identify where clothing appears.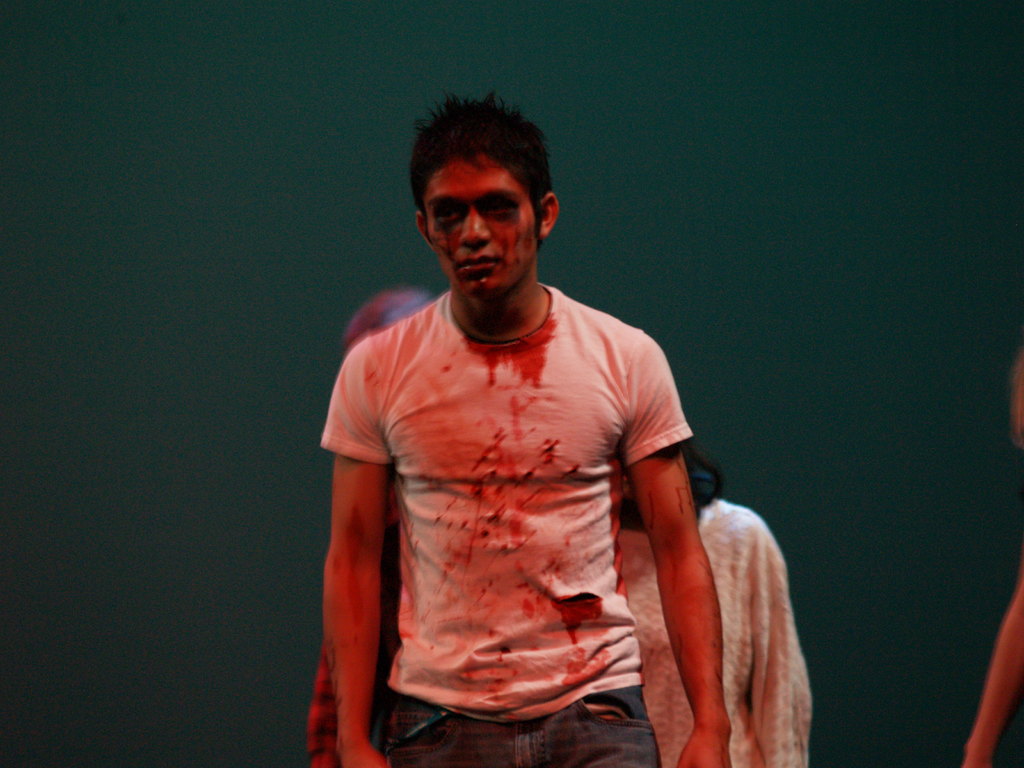
Appears at bbox(614, 498, 810, 767).
